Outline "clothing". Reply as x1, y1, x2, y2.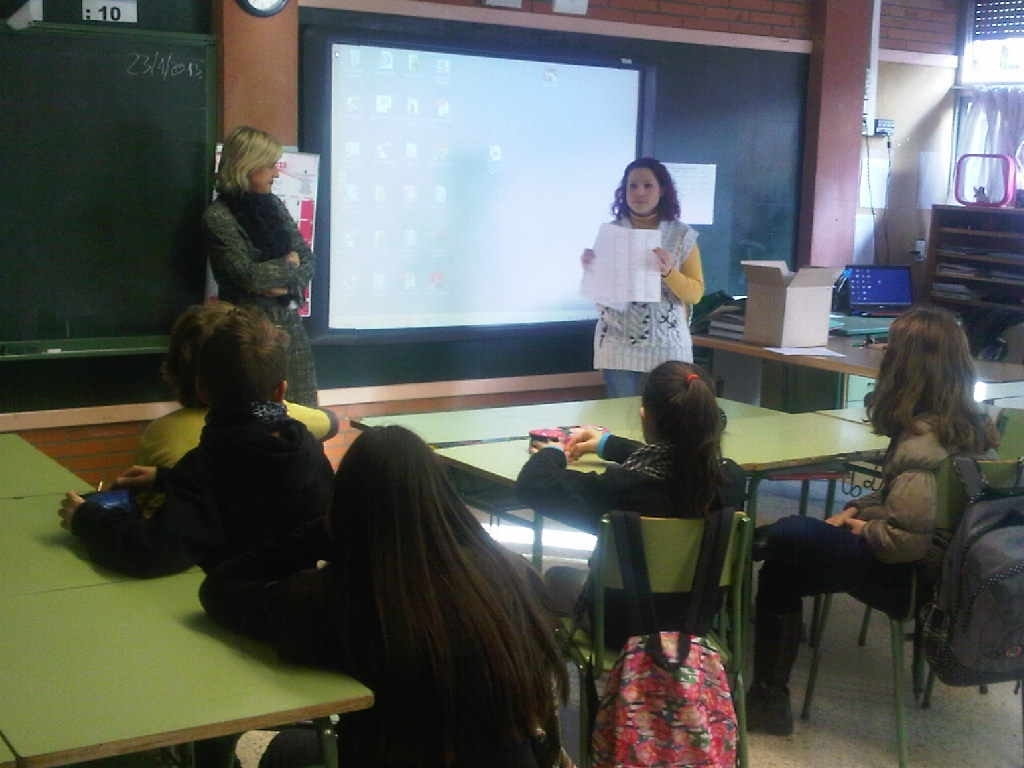
744, 413, 991, 701.
